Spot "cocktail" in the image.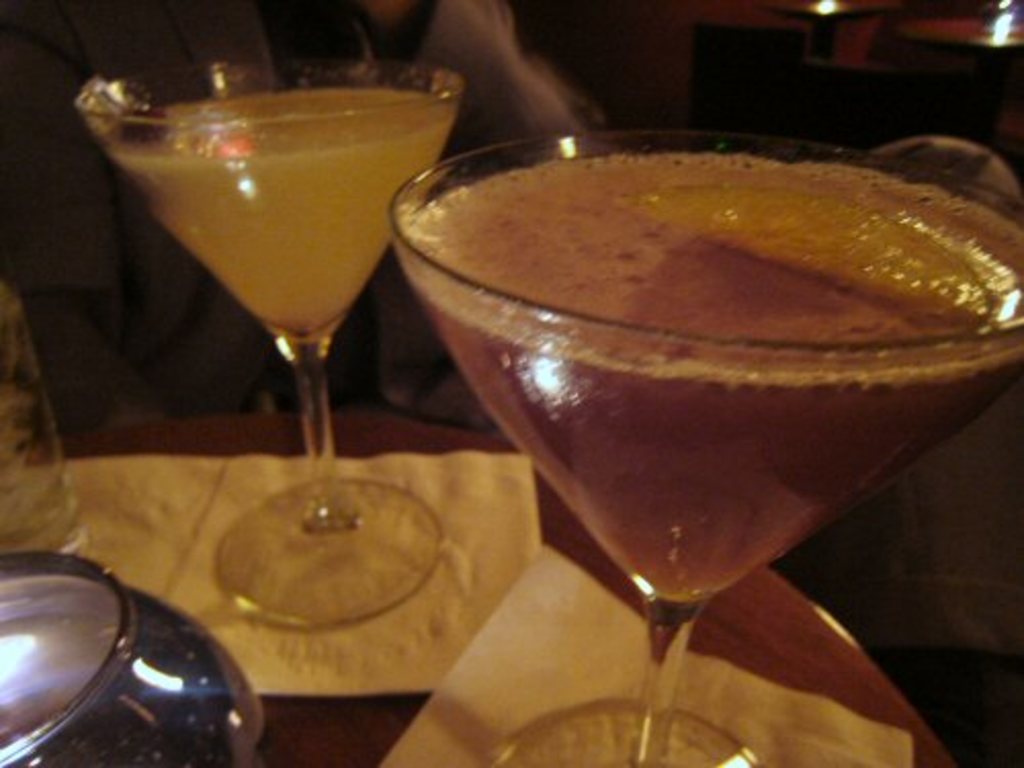
"cocktail" found at 389/129/1022/766.
